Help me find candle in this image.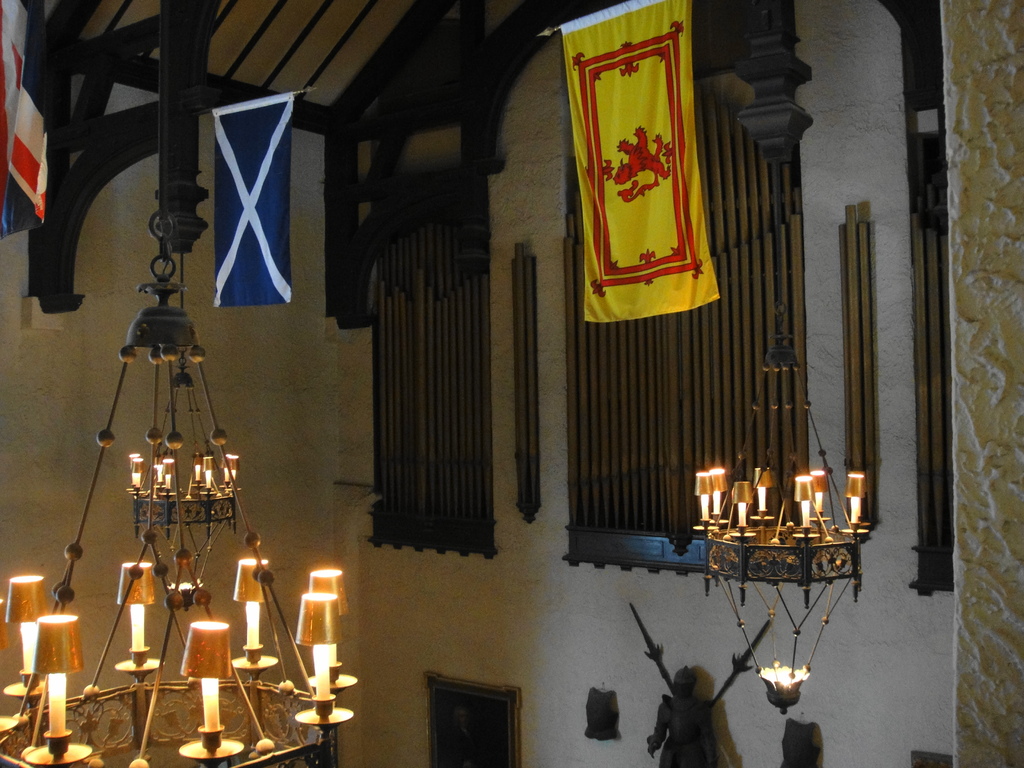
Found it: 757/484/768/514.
